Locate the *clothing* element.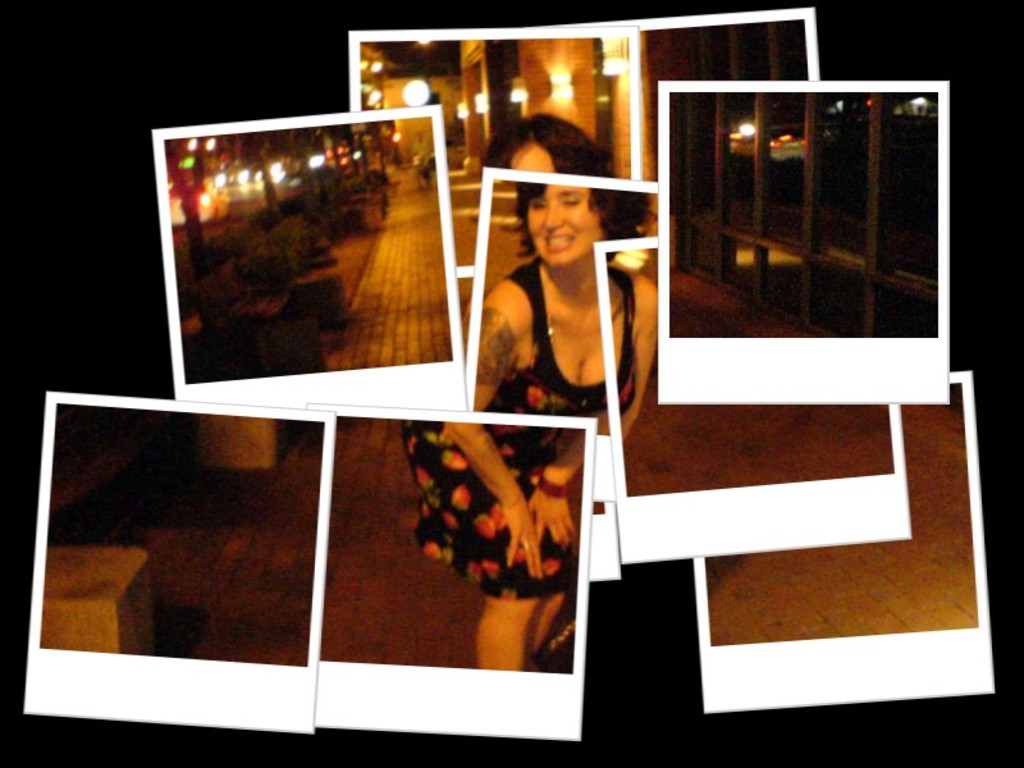
Element bbox: [x1=401, y1=419, x2=572, y2=603].
